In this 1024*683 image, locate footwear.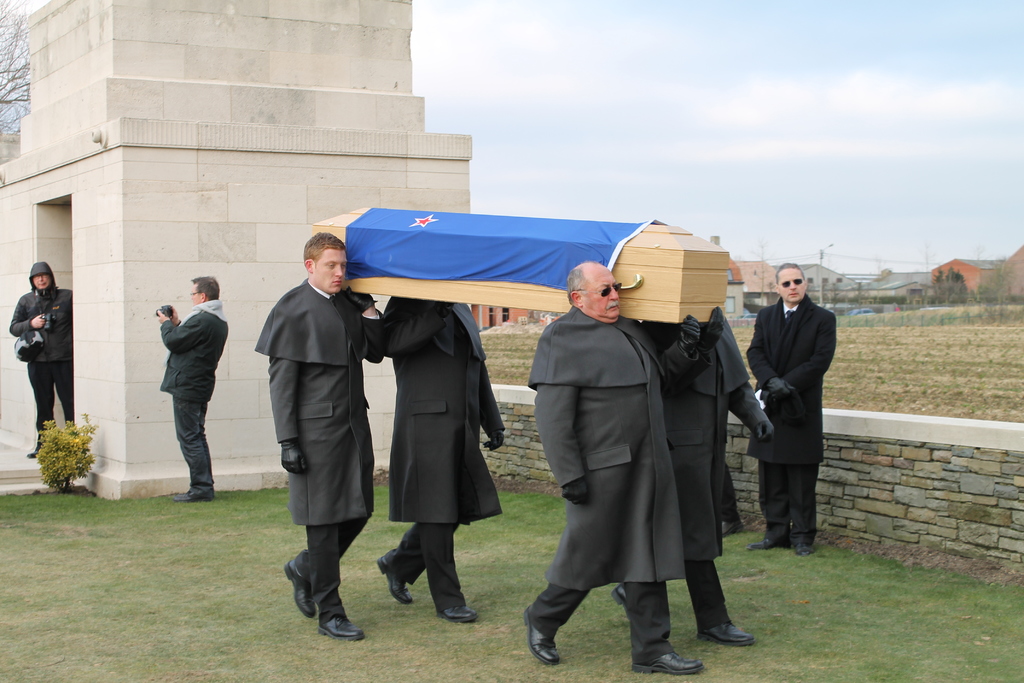
Bounding box: detection(792, 543, 811, 555).
